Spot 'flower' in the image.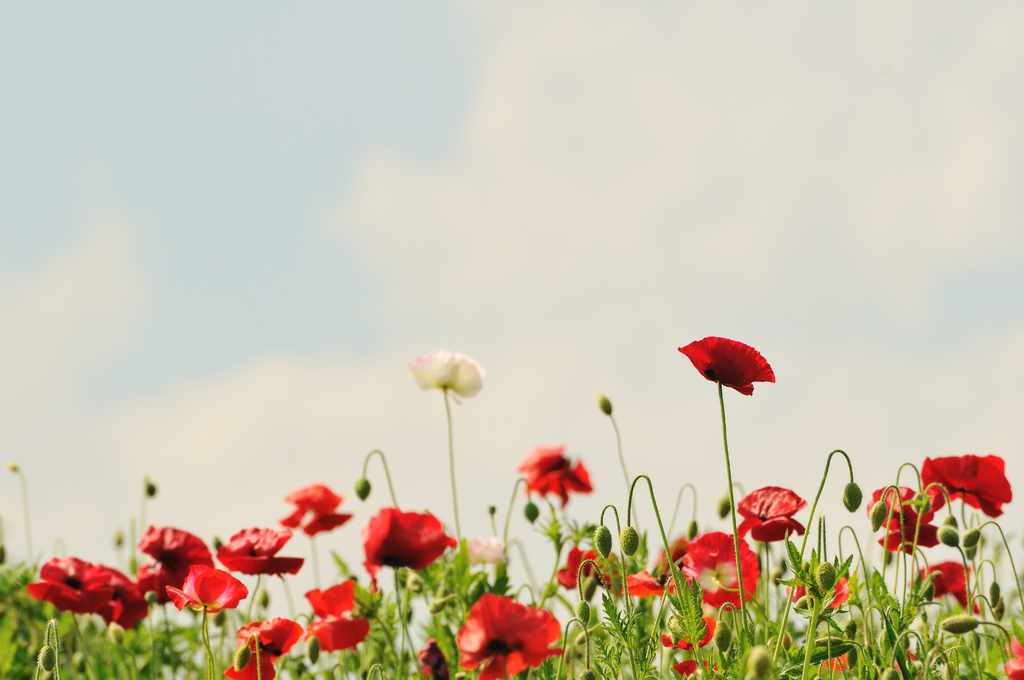
'flower' found at x1=135 y1=528 x2=216 y2=604.
